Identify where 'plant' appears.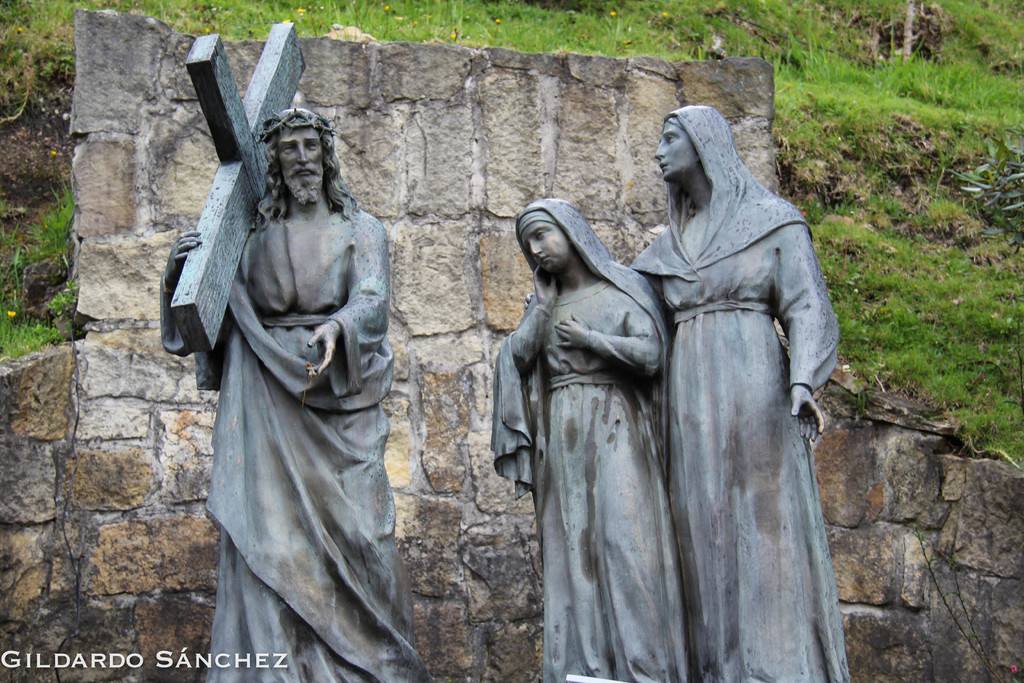
Appears at 933/124/1023/258.
